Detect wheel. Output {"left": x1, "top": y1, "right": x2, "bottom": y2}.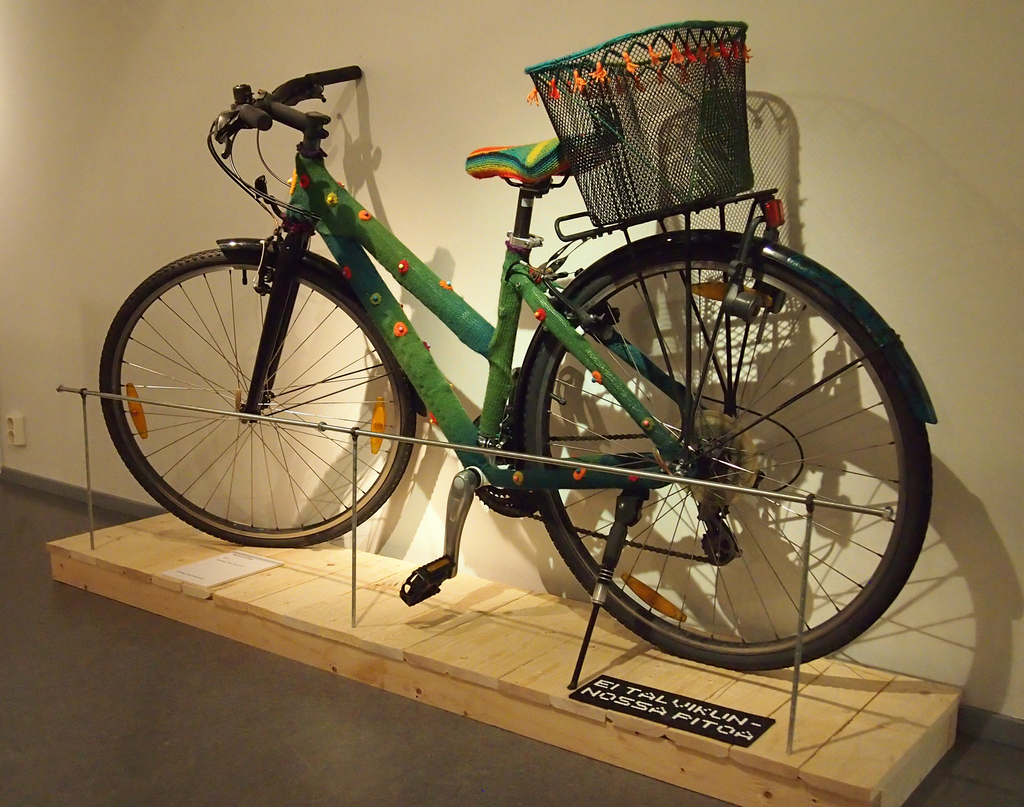
{"left": 504, "top": 240, "right": 930, "bottom": 675}.
